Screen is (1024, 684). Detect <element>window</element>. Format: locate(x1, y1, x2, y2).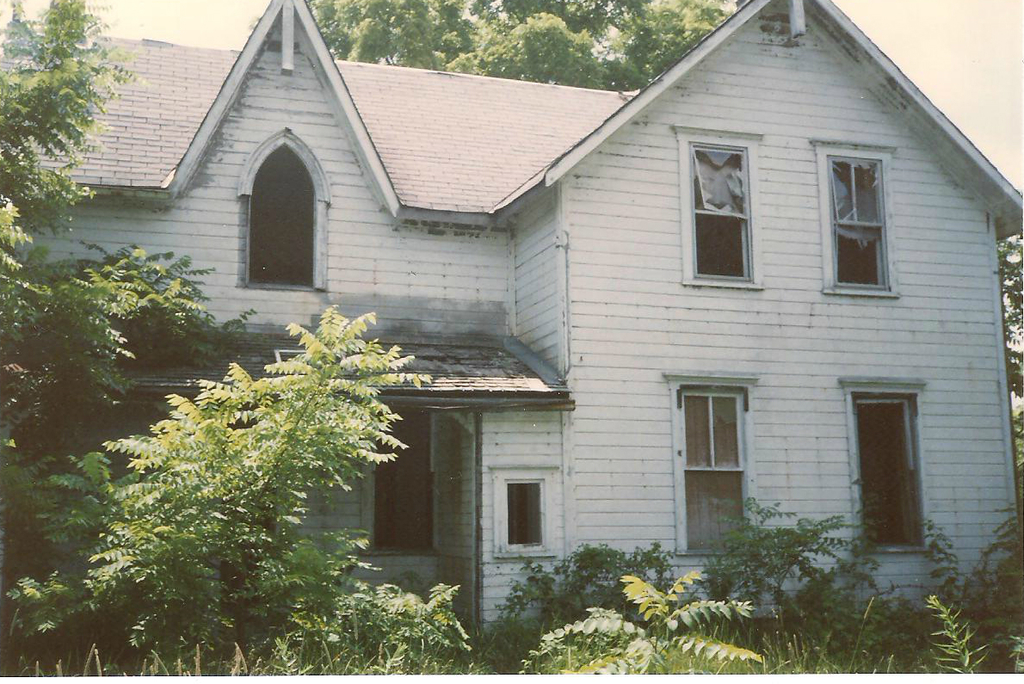
locate(840, 376, 934, 559).
